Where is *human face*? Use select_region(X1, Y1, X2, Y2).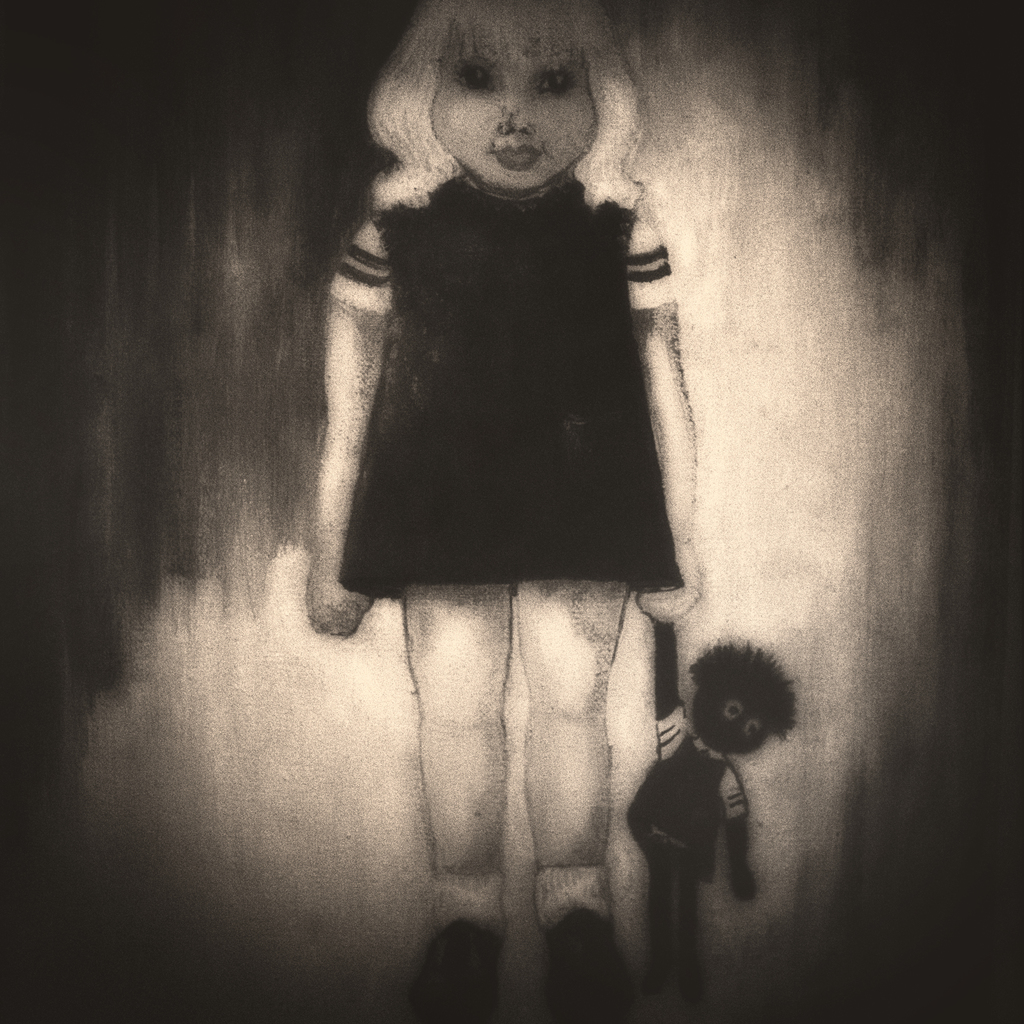
select_region(693, 681, 776, 755).
